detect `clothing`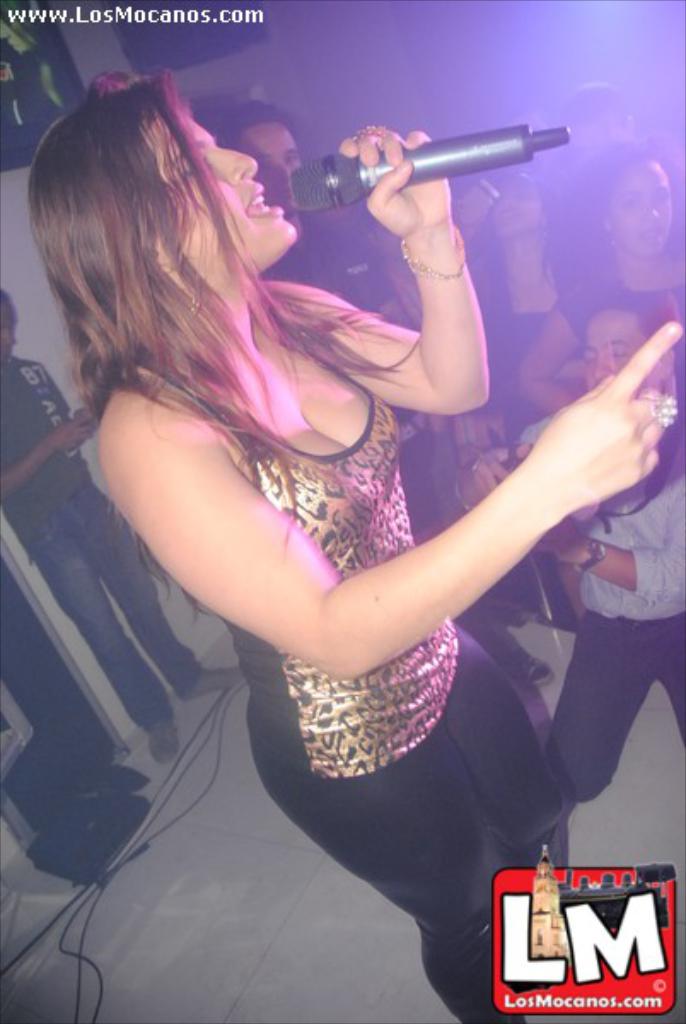
[522, 418, 684, 804]
